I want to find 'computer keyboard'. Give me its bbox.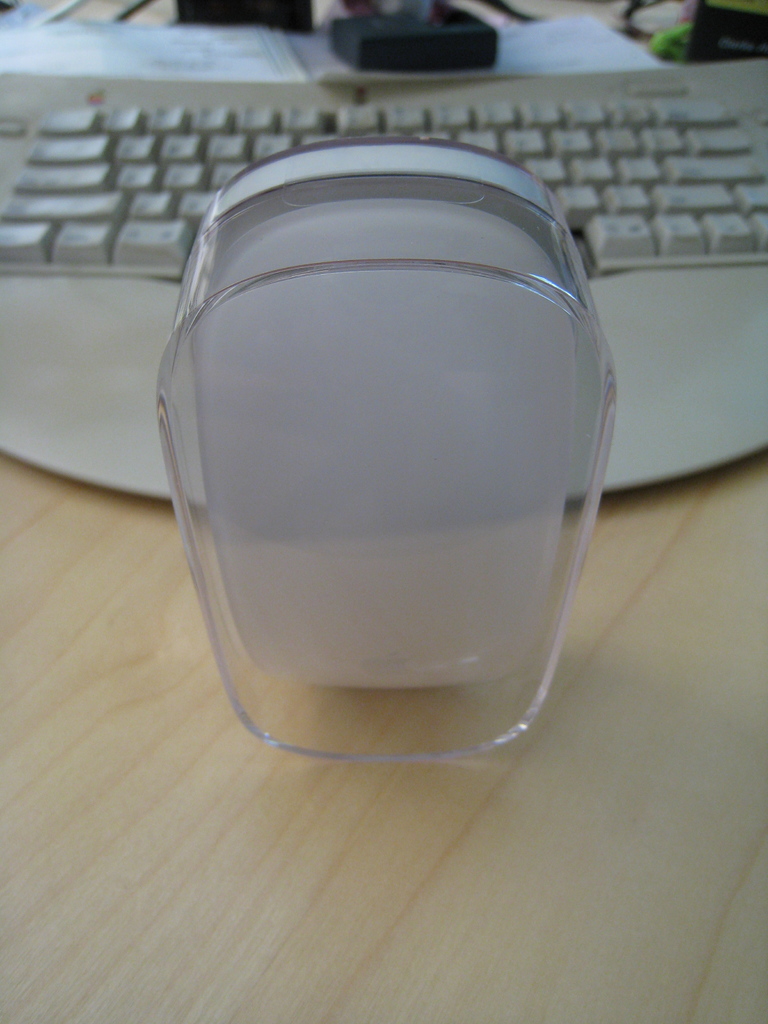
[0, 56, 767, 511].
